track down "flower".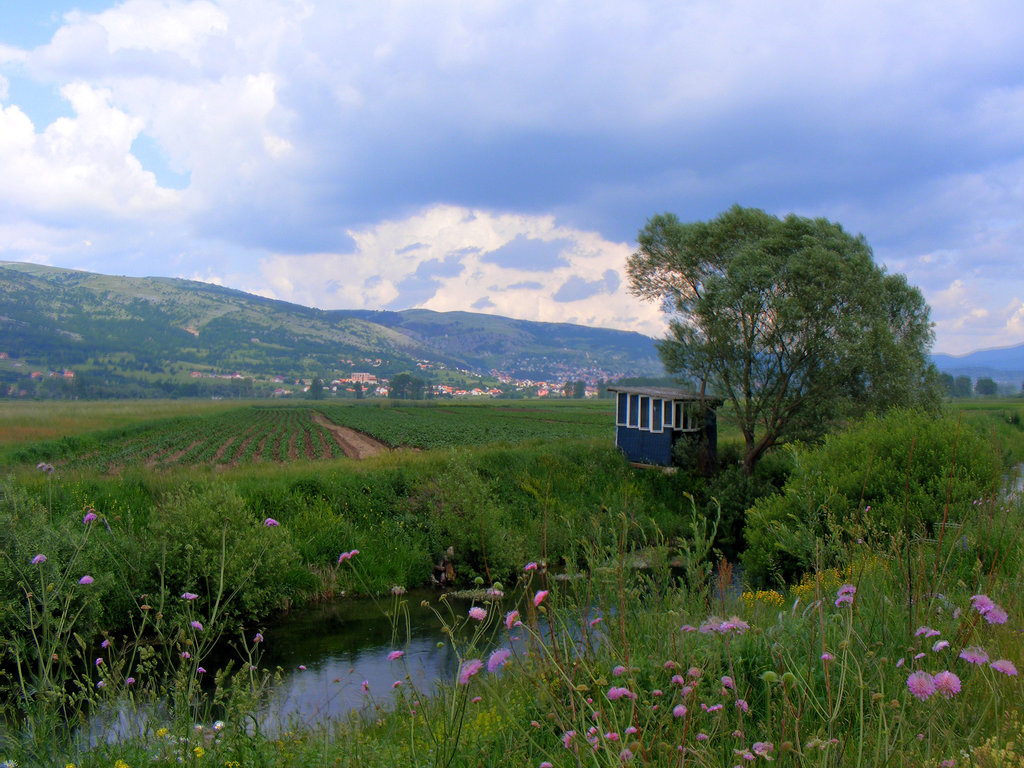
Tracked to box(665, 662, 674, 672).
